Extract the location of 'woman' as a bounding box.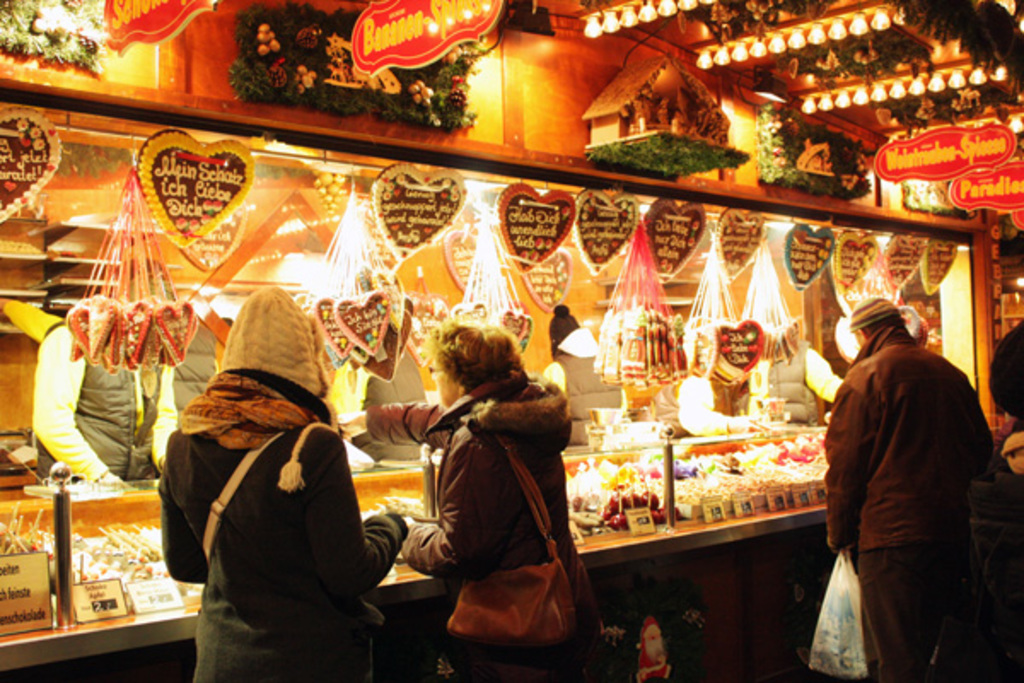
{"x1": 335, "y1": 312, "x2": 616, "y2": 681}.
